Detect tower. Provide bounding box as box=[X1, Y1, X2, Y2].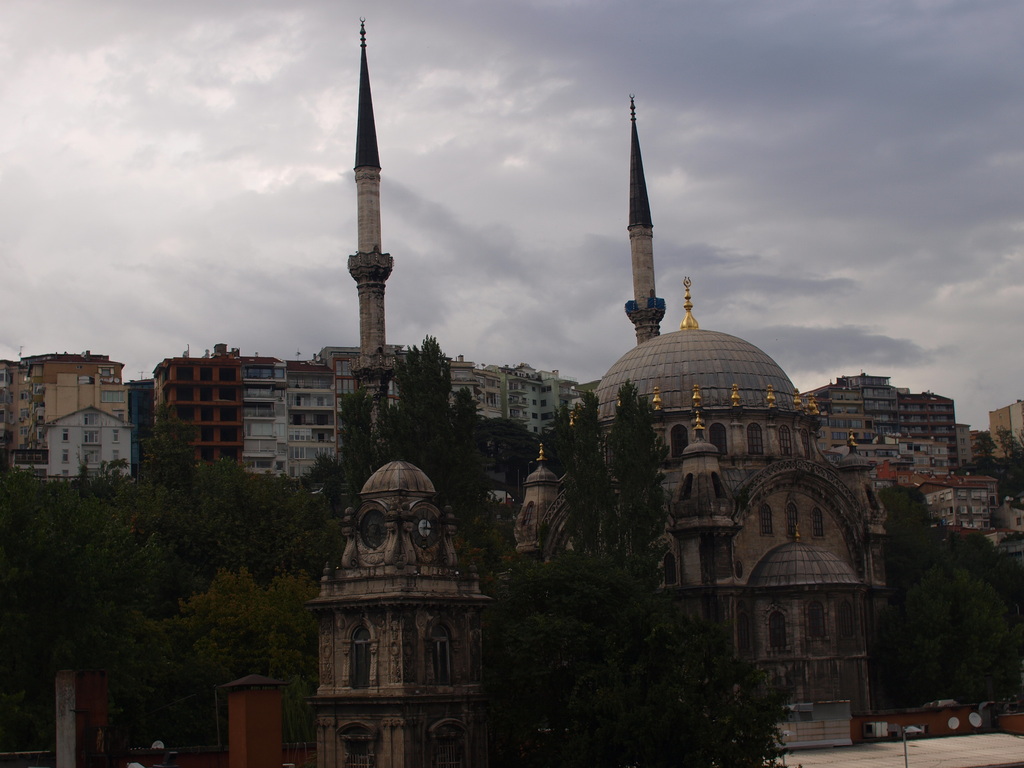
box=[246, 358, 334, 470].
